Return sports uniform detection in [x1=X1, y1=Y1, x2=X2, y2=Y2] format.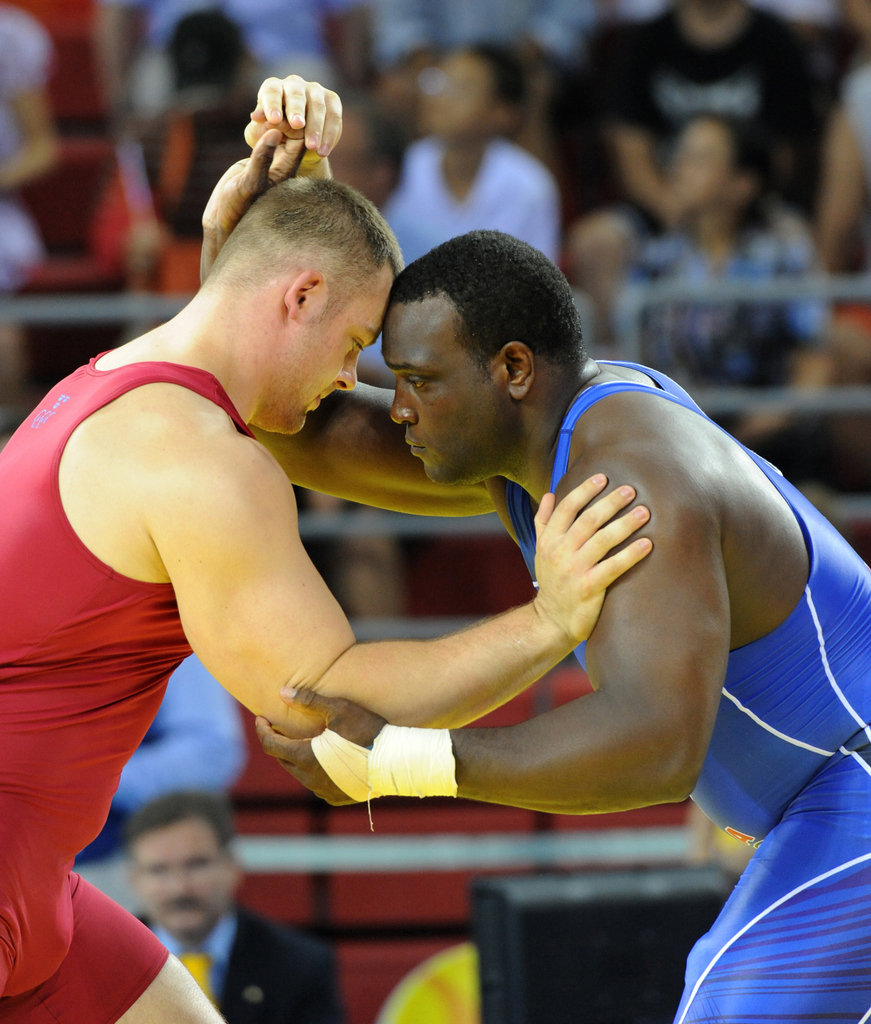
[x1=492, y1=340, x2=870, y2=1023].
